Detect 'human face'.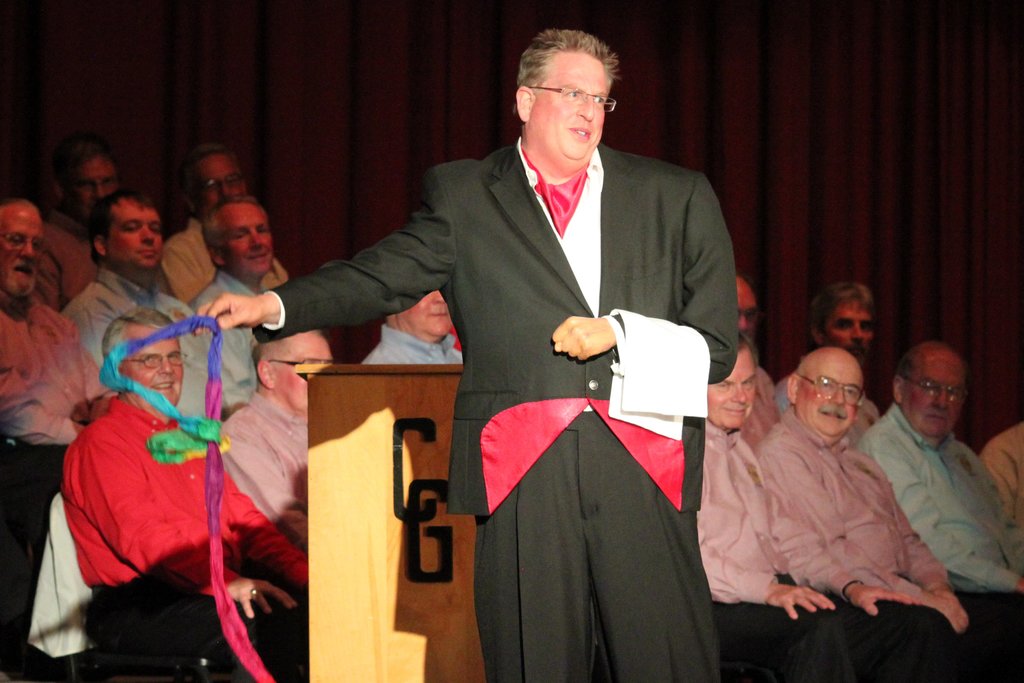
Detected at left=116, top=317, right=194, bottom=413.
